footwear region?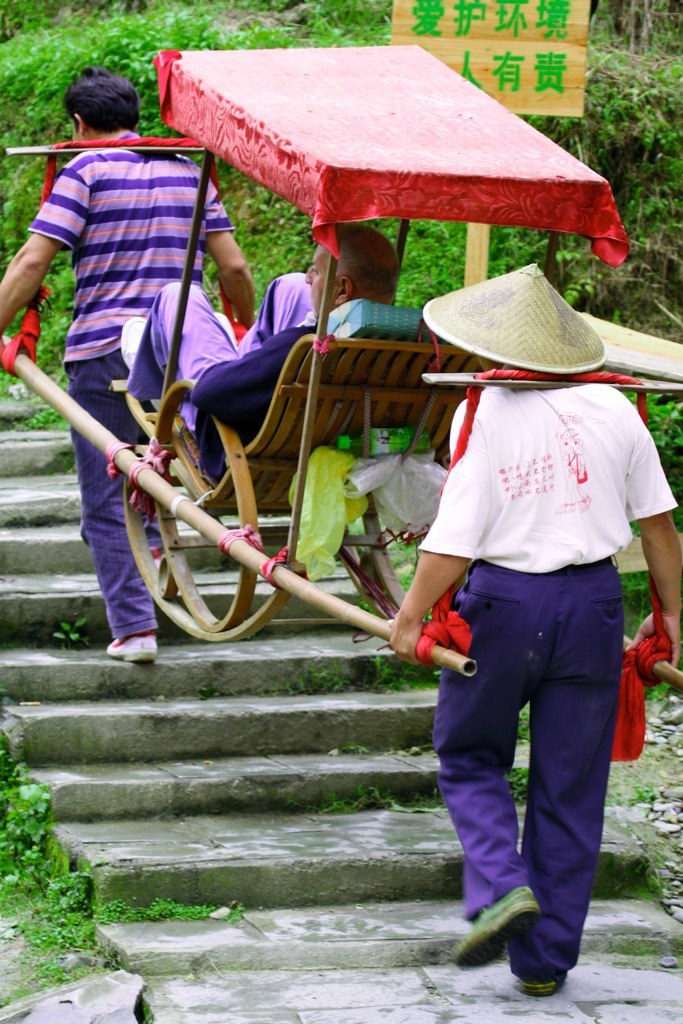
select_region(445, 884, 543, 964)
